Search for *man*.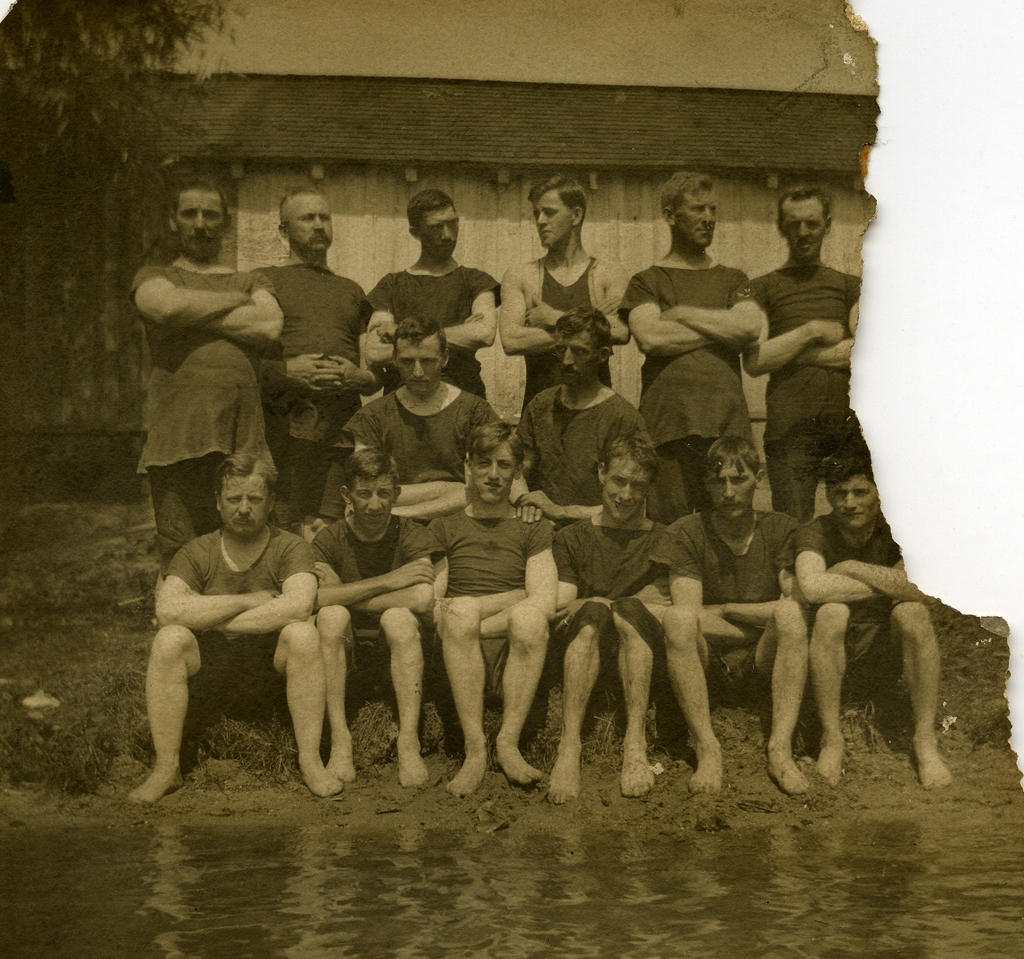
Found at left=358, top=192, right=498, bottom=407.
